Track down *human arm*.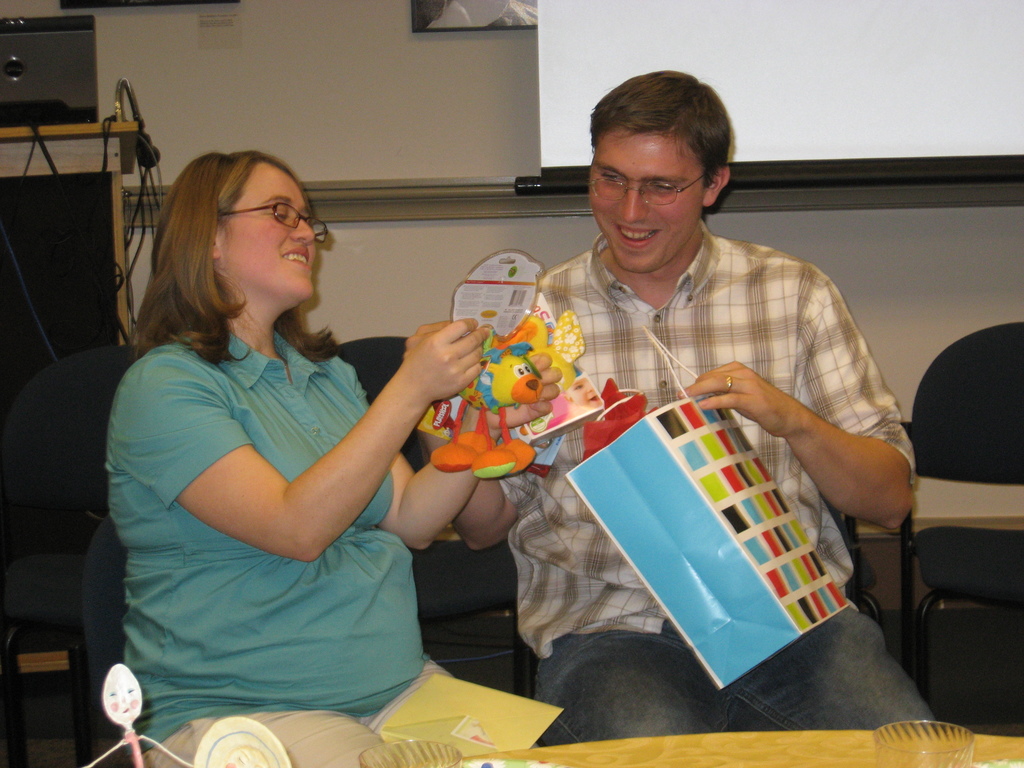
Tracked to [left=129, top=315, right=488, bottom=562].
